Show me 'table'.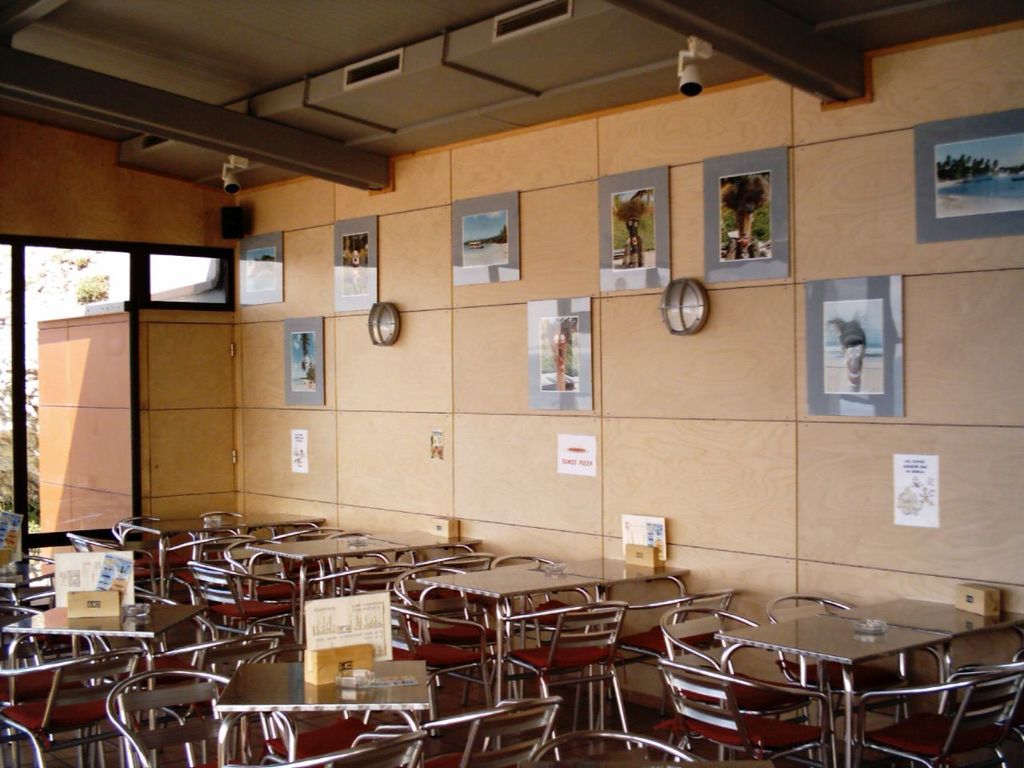
'table' is here: detection(713, 607, 946, 767).
